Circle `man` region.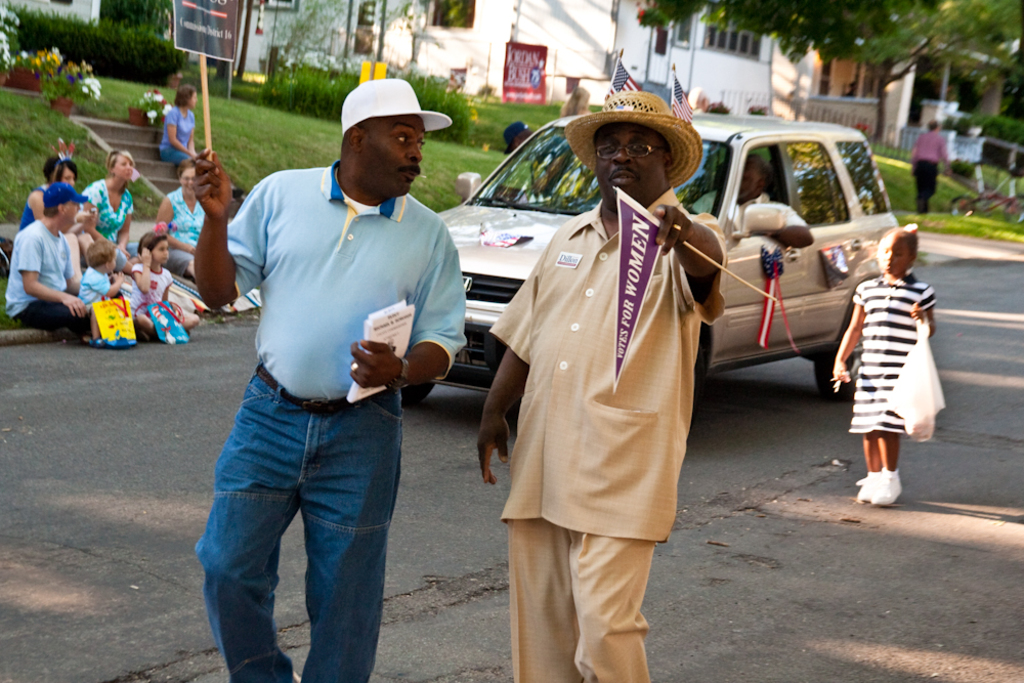
Region: <region>470, 88, 746, 682</region>.
